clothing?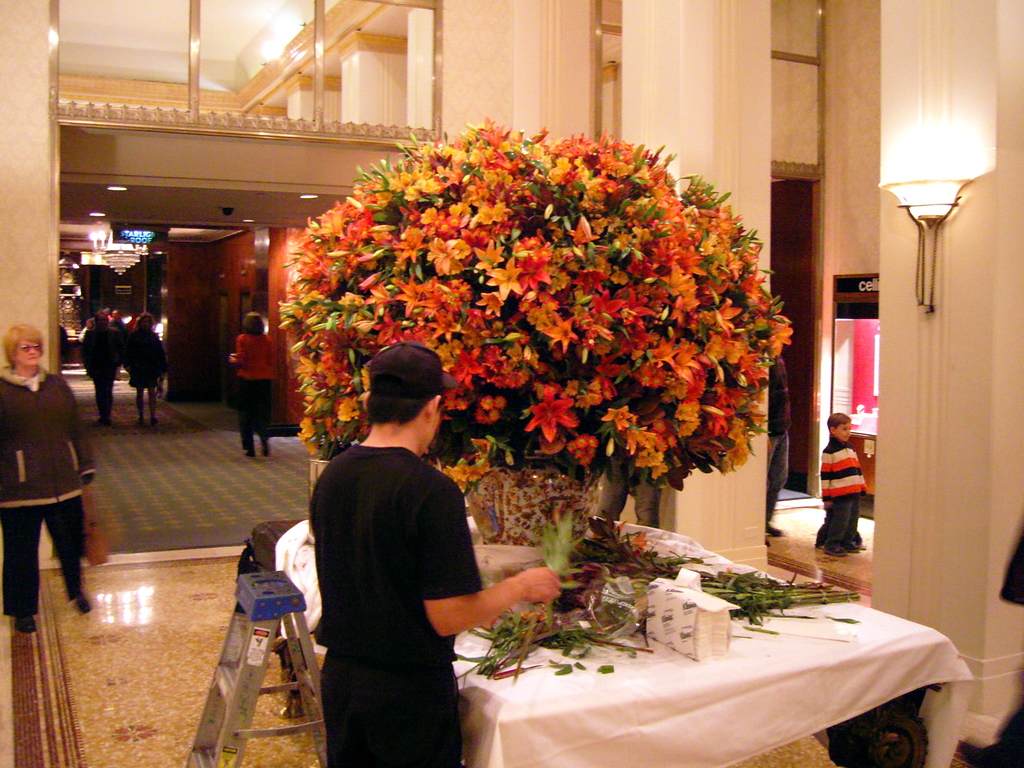
[x1=1, y1=367, x2=113, y2=616]
